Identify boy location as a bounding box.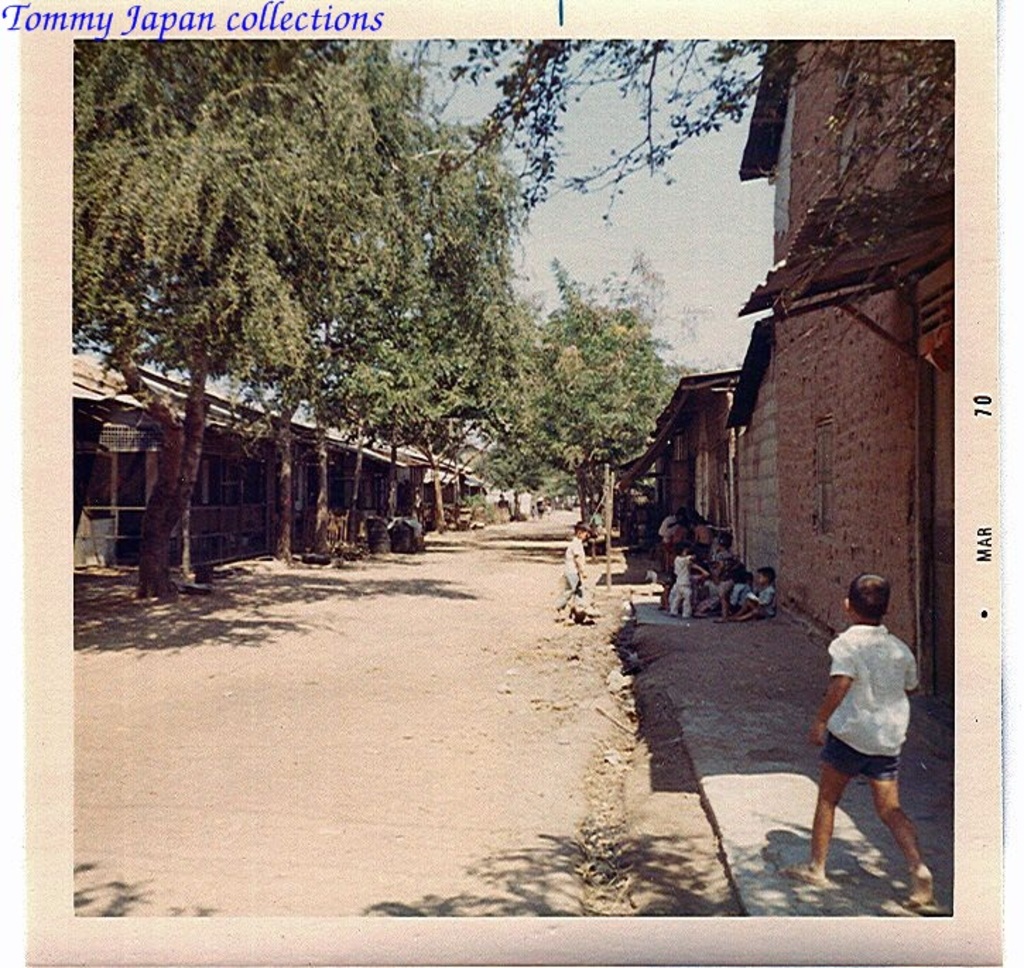
(691,520,713,567).
